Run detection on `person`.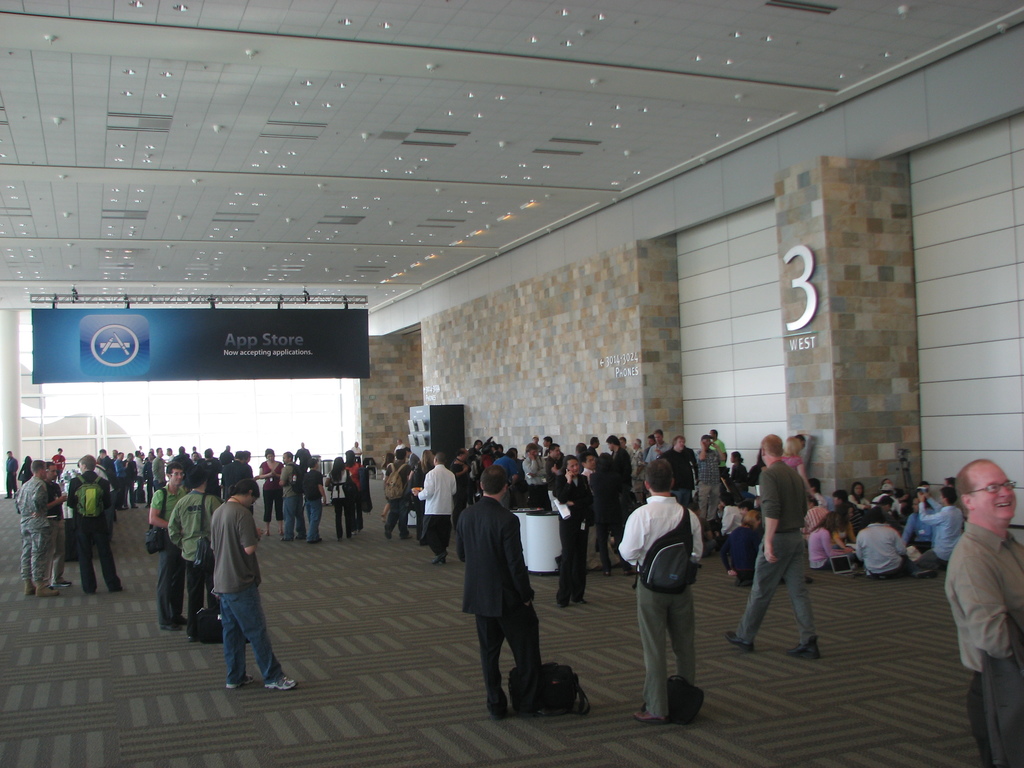
Result: <box>19,450,43,486</box>.
